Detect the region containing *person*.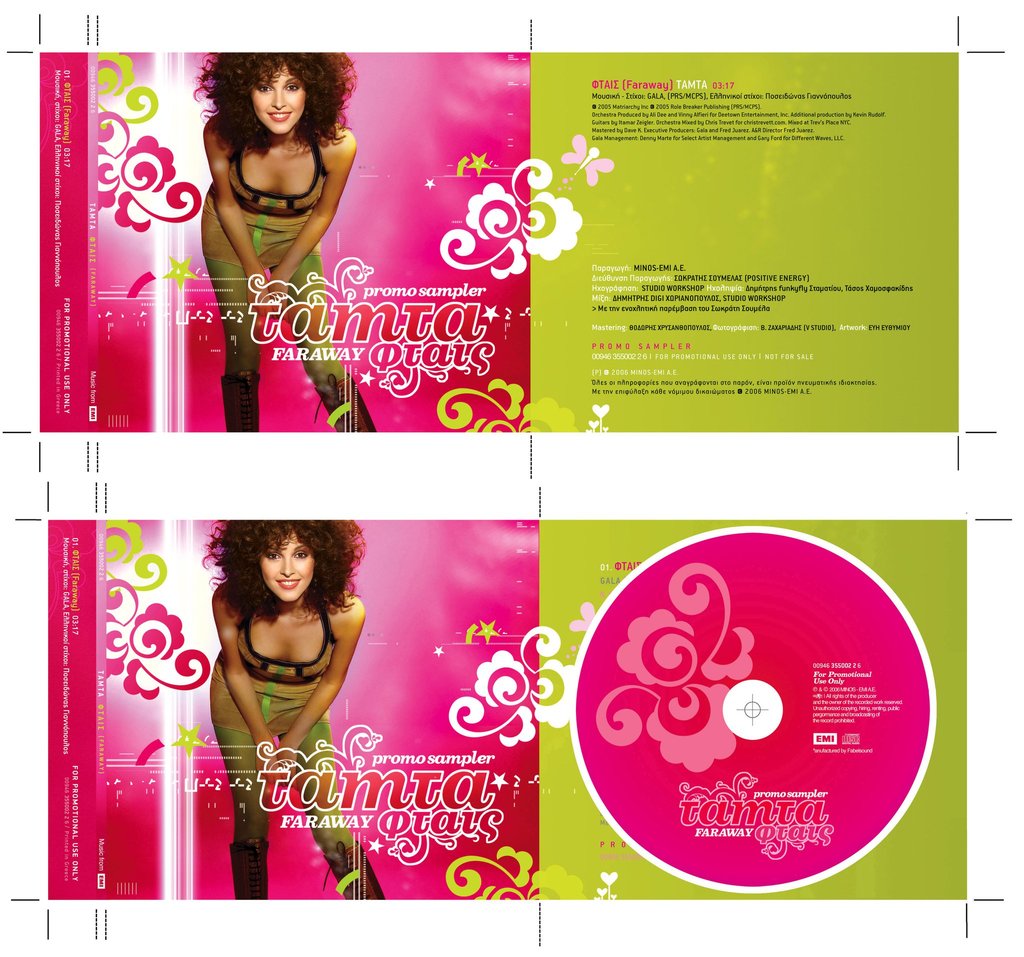
(210,522,390,902).
